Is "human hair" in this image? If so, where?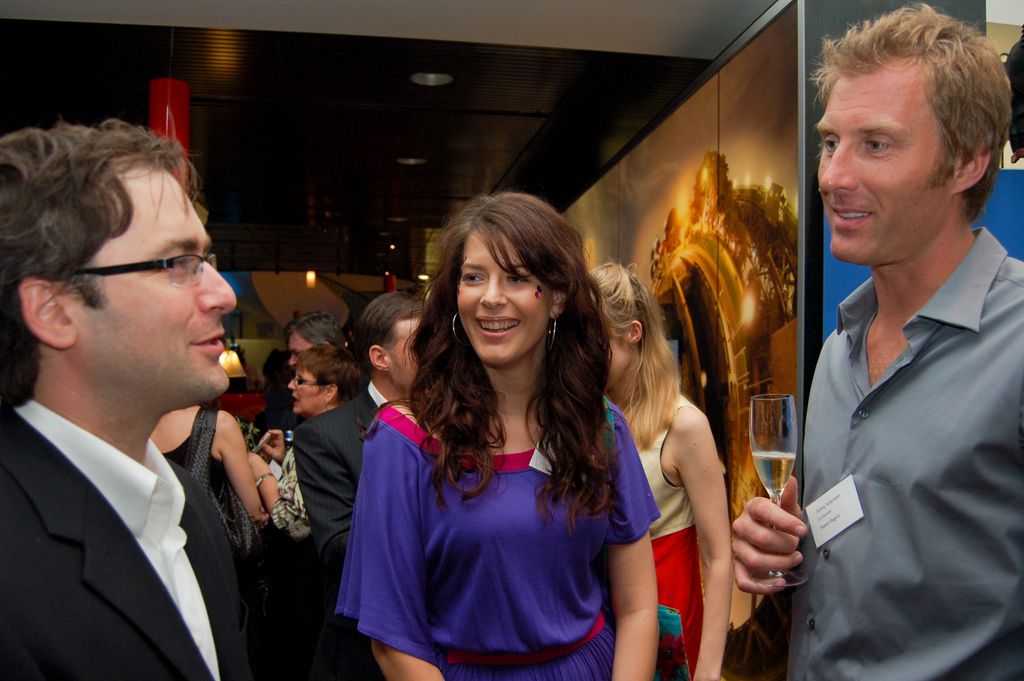
Yes, at crop(391, 190, 598, 534).
